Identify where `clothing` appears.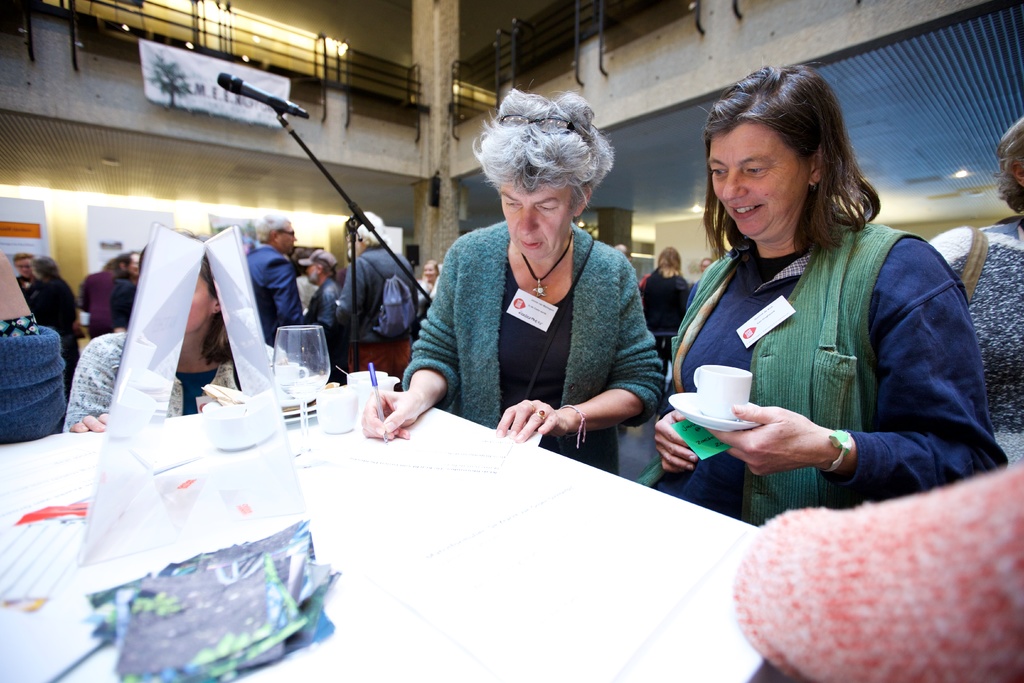
Appears at 662/233/1004/528.
